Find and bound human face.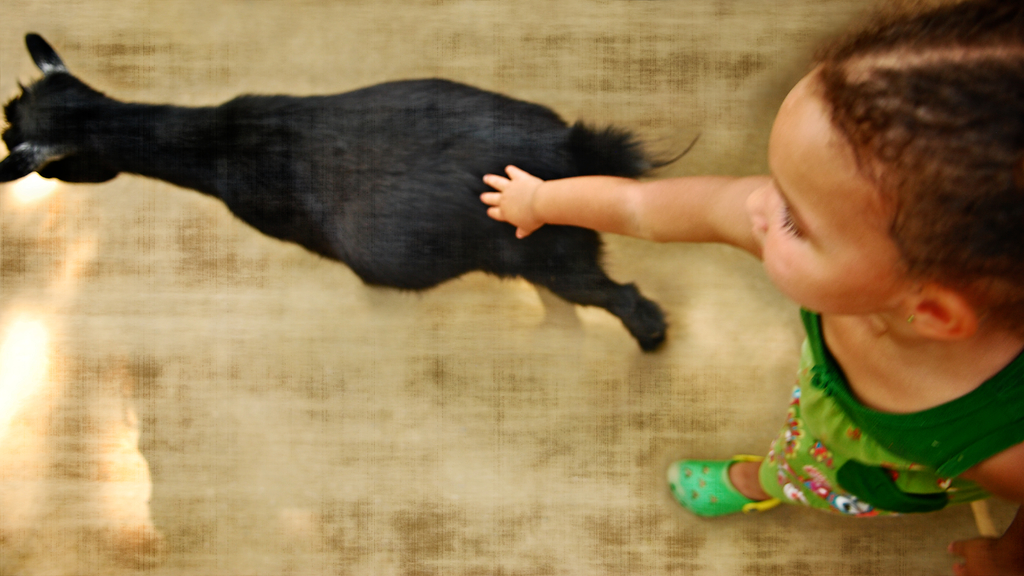
Bound: 744, 66, 909, 312.
